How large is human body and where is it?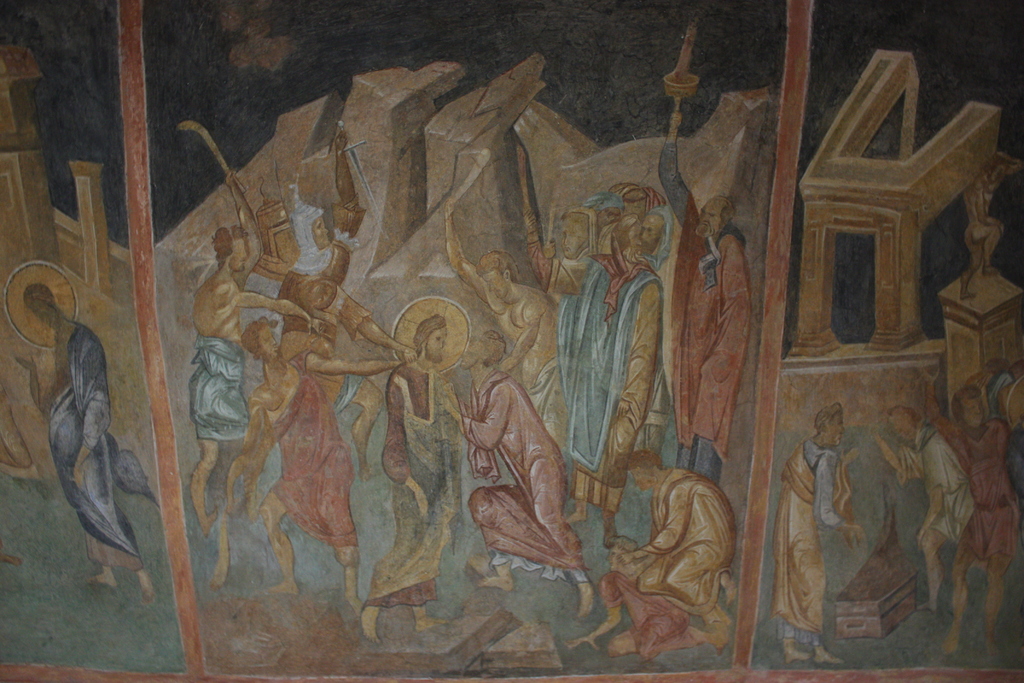
Bounding box: BBox(245, 243, 409, 511).
